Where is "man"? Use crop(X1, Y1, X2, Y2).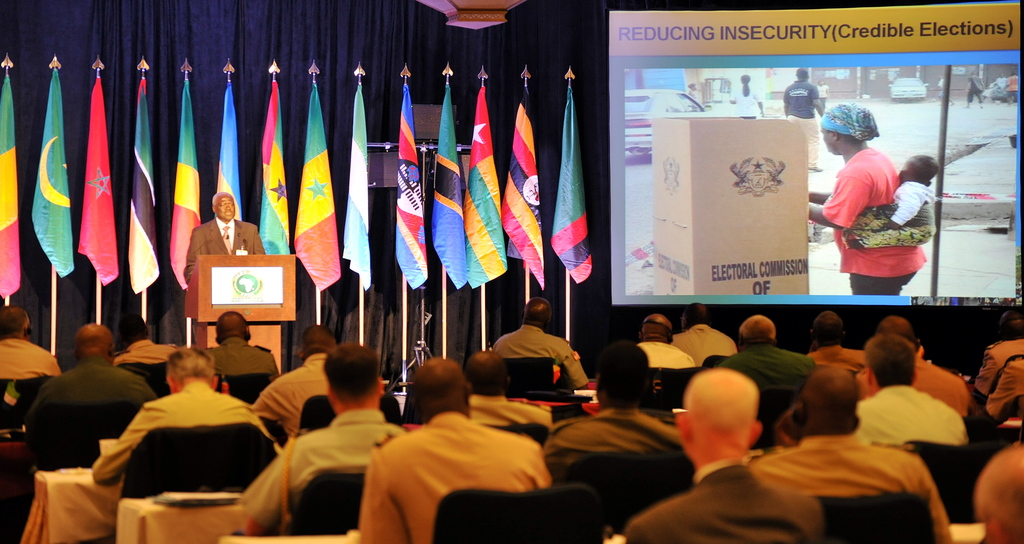
crop(856, 332, 969, 449).
